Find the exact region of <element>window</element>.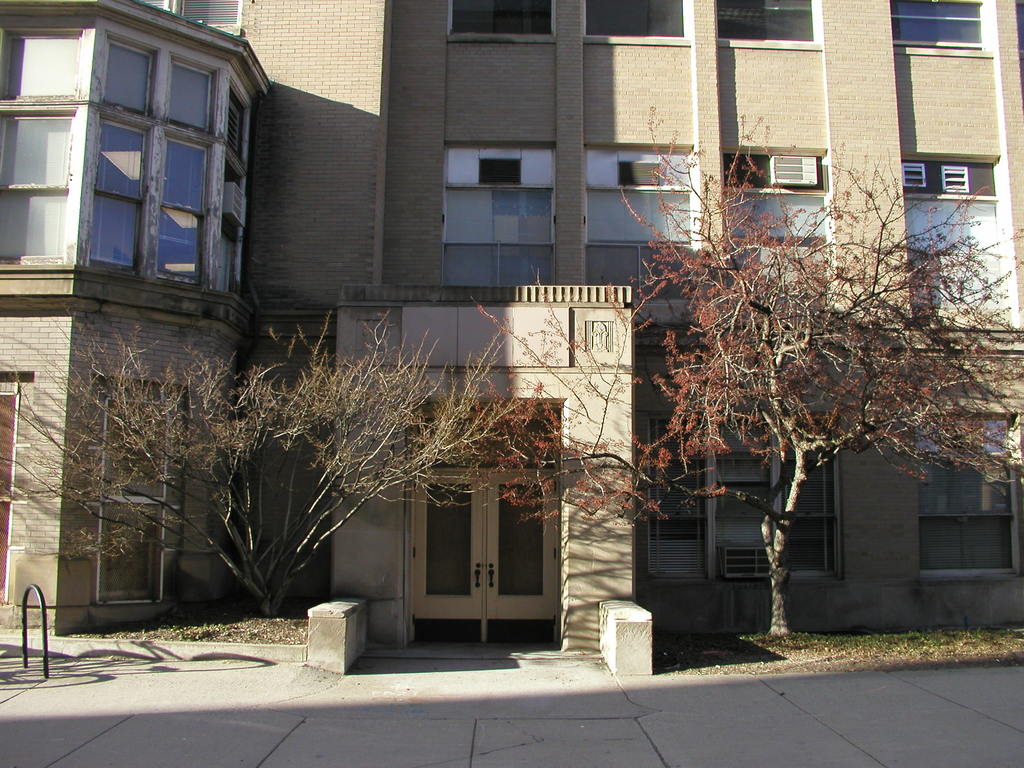
Exact region: Rect(442, 1, 556, 36).
